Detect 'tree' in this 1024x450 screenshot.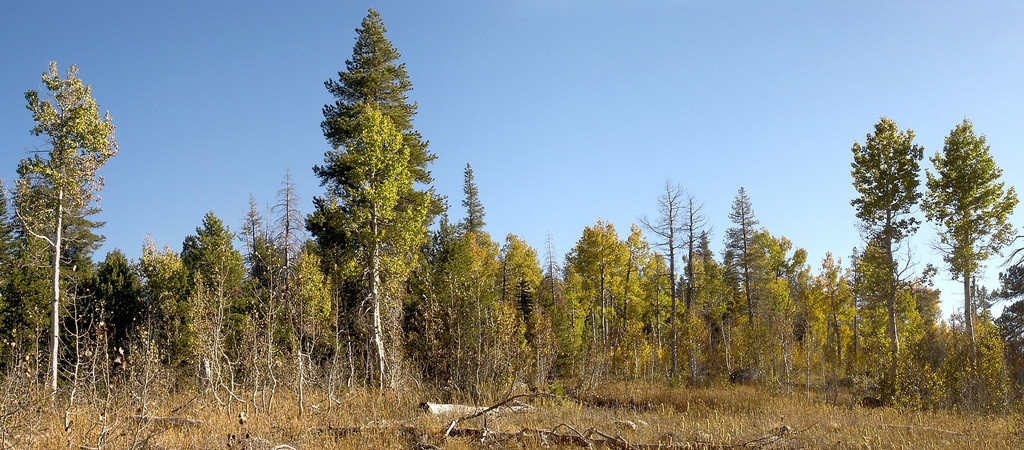
Detection: BBox(712, 179, 771, 334).
